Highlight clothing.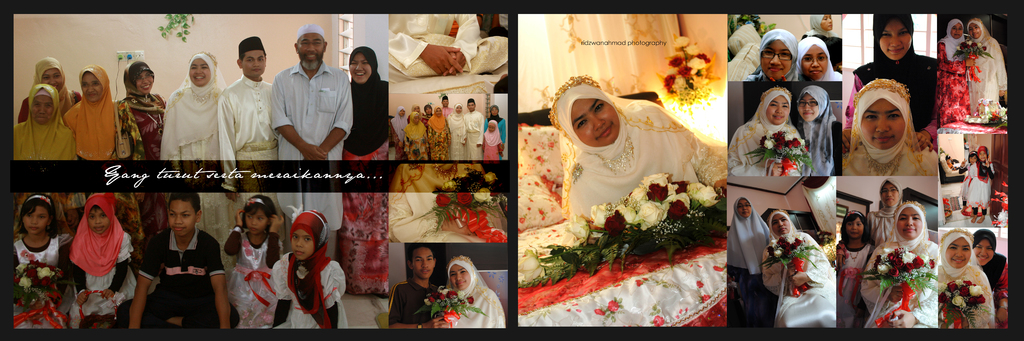
Highlighted region: l=16, t=238, r=63, b=329.
